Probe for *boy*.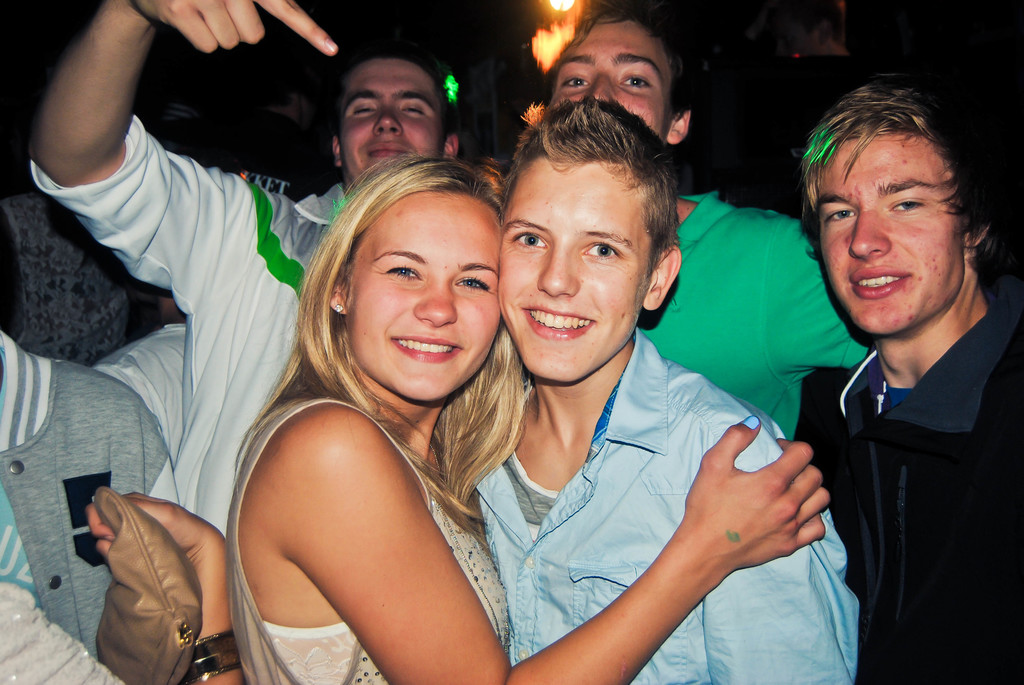
Probe result: bbox=[791, 70, 1023, 684].
